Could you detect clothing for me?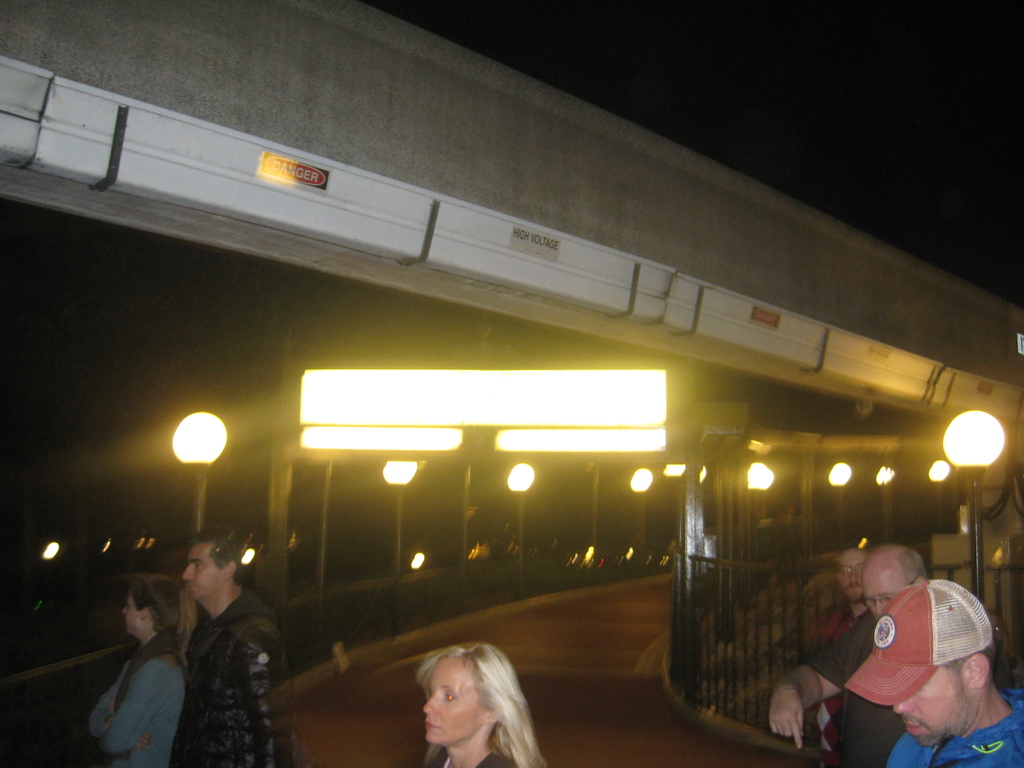
Detection result: [100, 659, 183, 767].
